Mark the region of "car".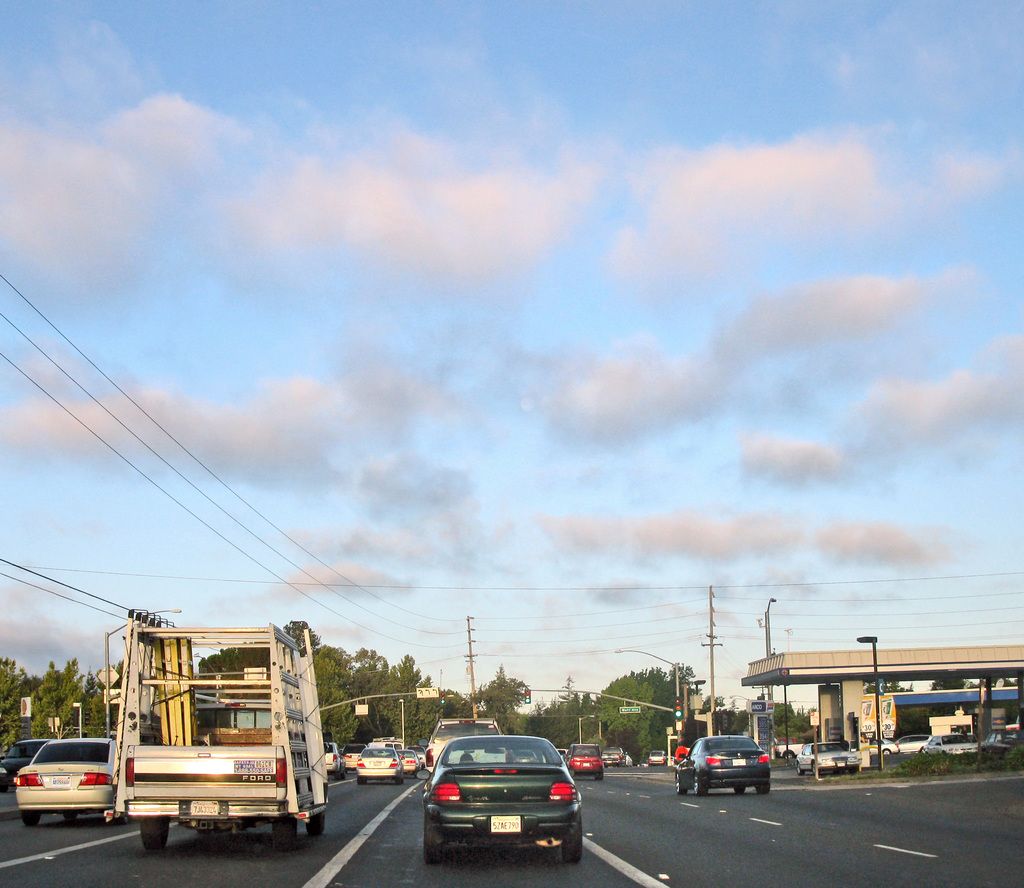
Region: (404,743,420,772).
